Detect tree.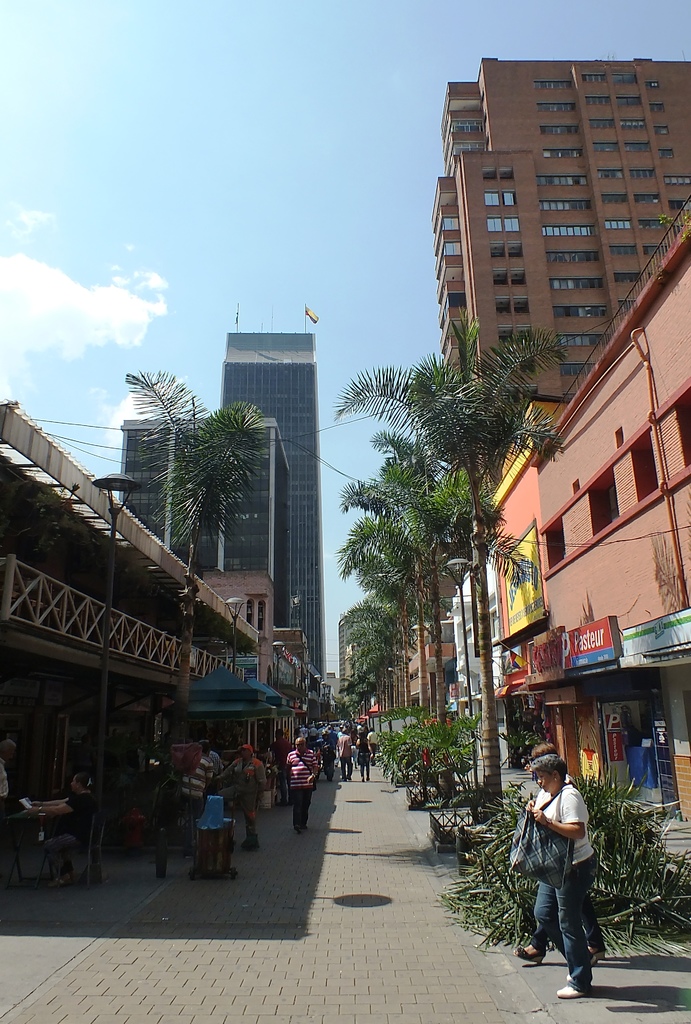
Detected at 103/362/283/764.
